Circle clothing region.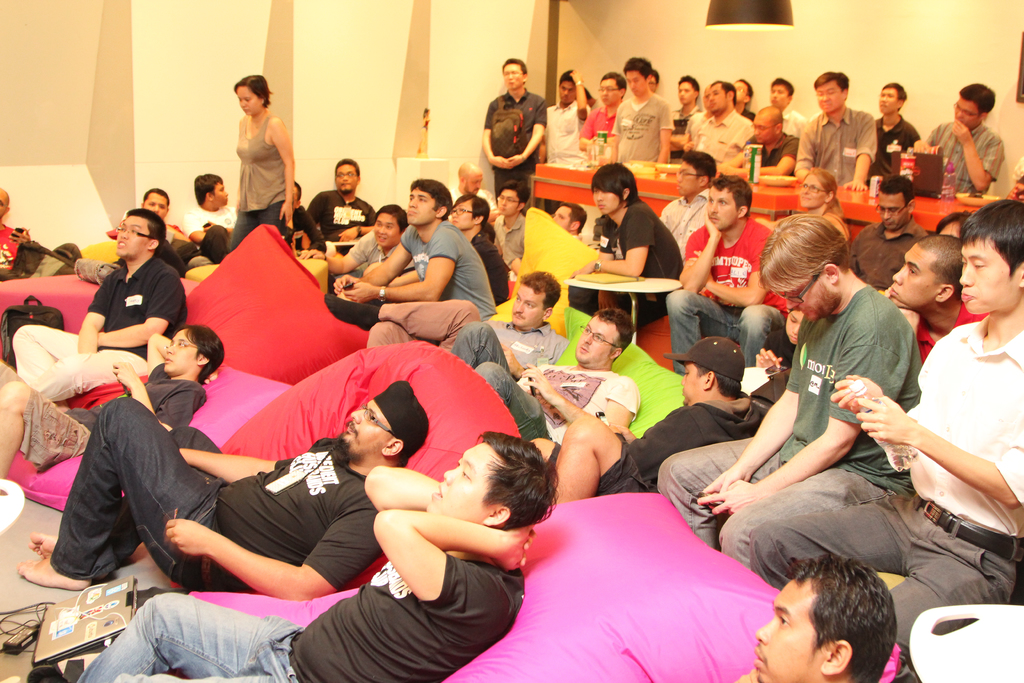
Region: [x1=612, y1=96, x2=685, y2=160].
